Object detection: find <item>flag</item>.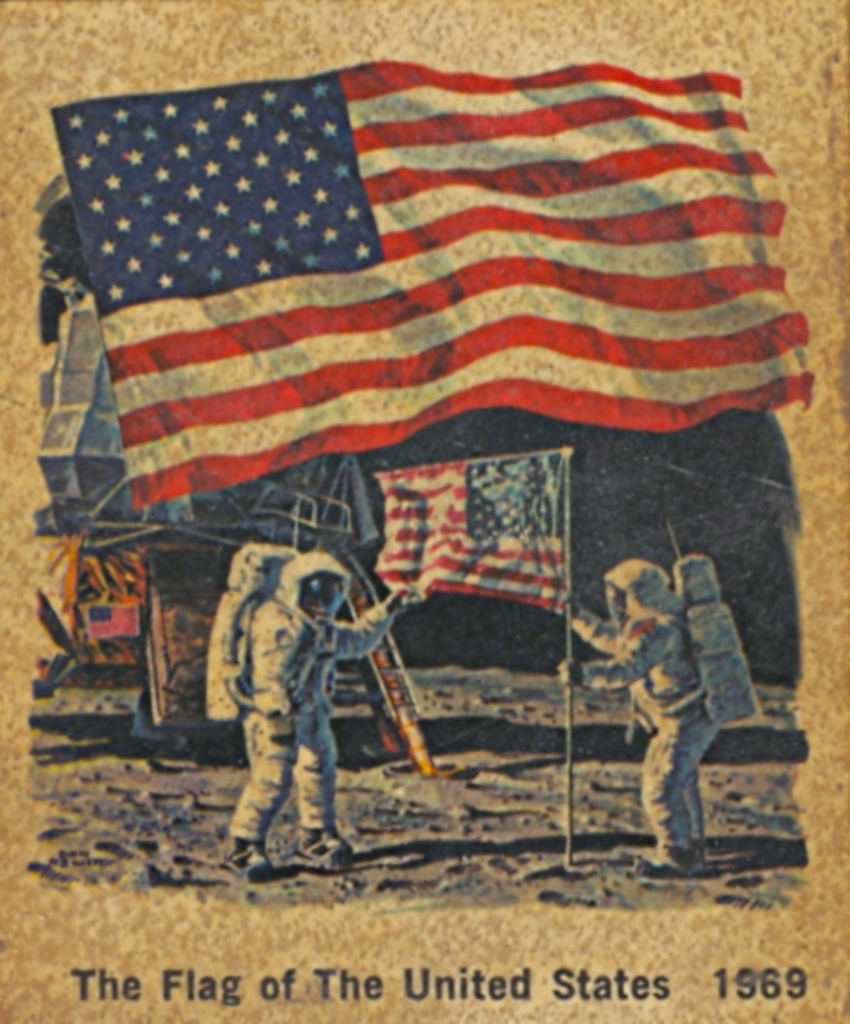
left=362, top=456, right=570, bottom=606.
